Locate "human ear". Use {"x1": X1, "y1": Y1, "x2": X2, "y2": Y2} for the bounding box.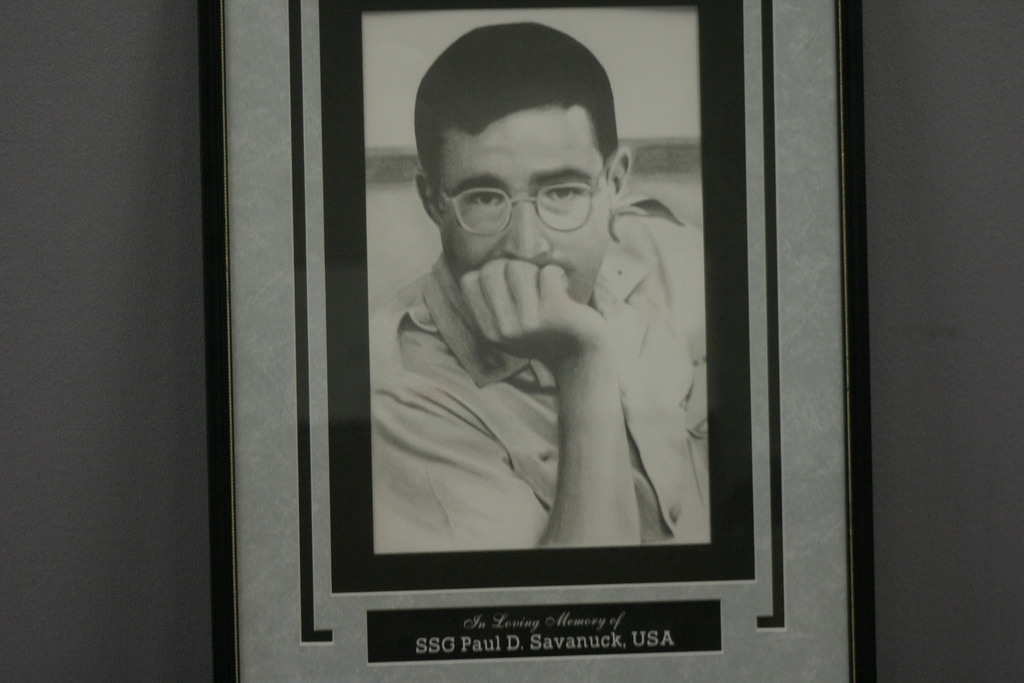
{"x1": 417, "y1": 168, "x2": 438, "y2": 223}.
